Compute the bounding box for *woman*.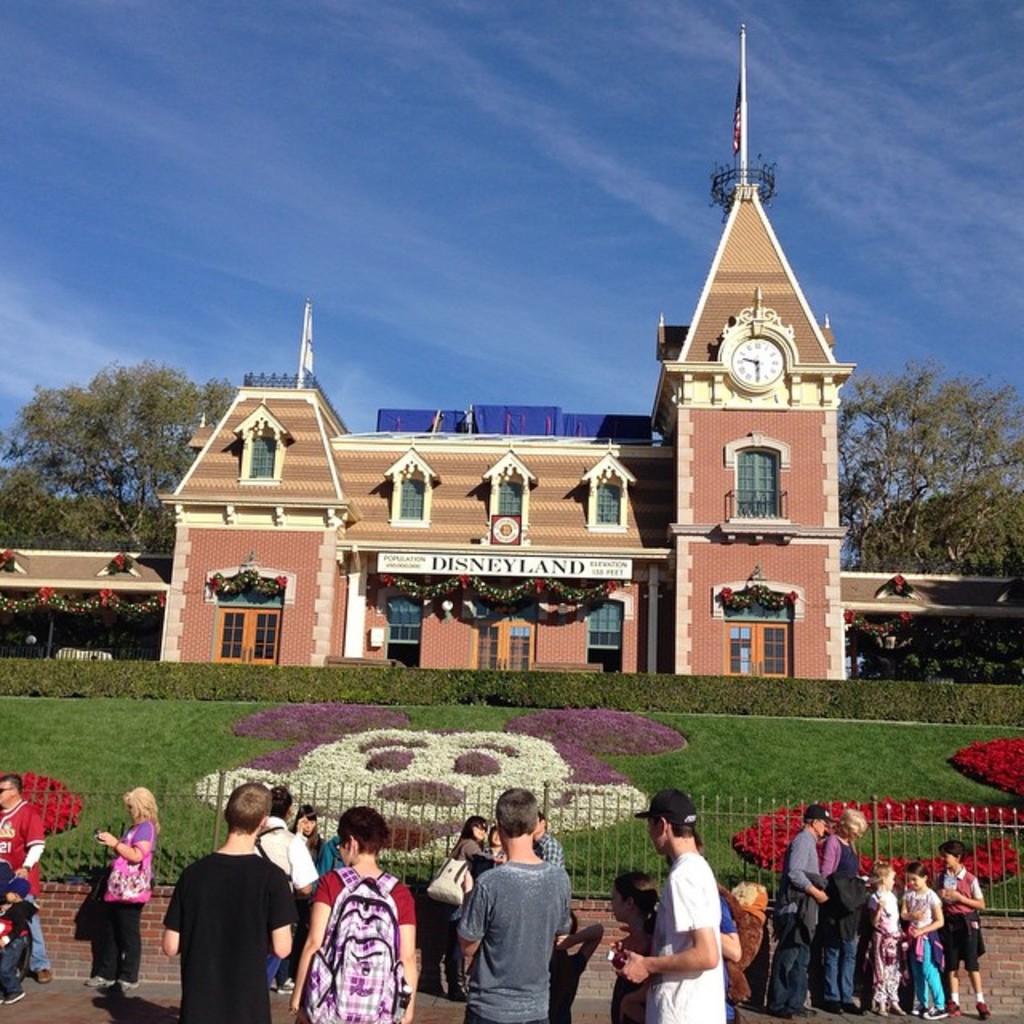
(818,806,869,1018).
